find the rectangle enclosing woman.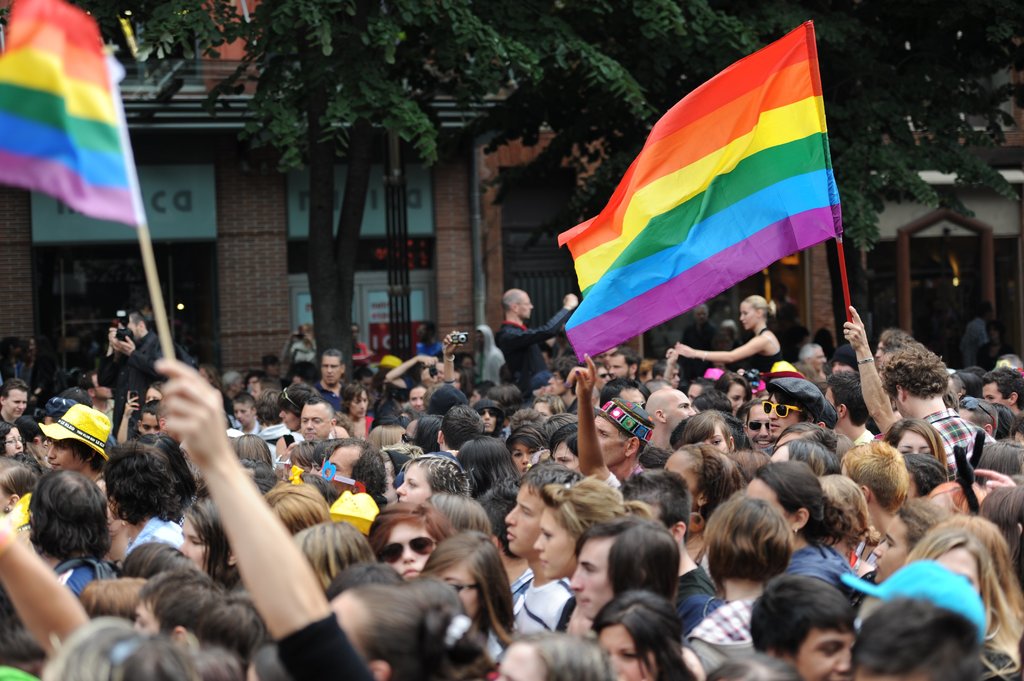
692,499,793,675.
